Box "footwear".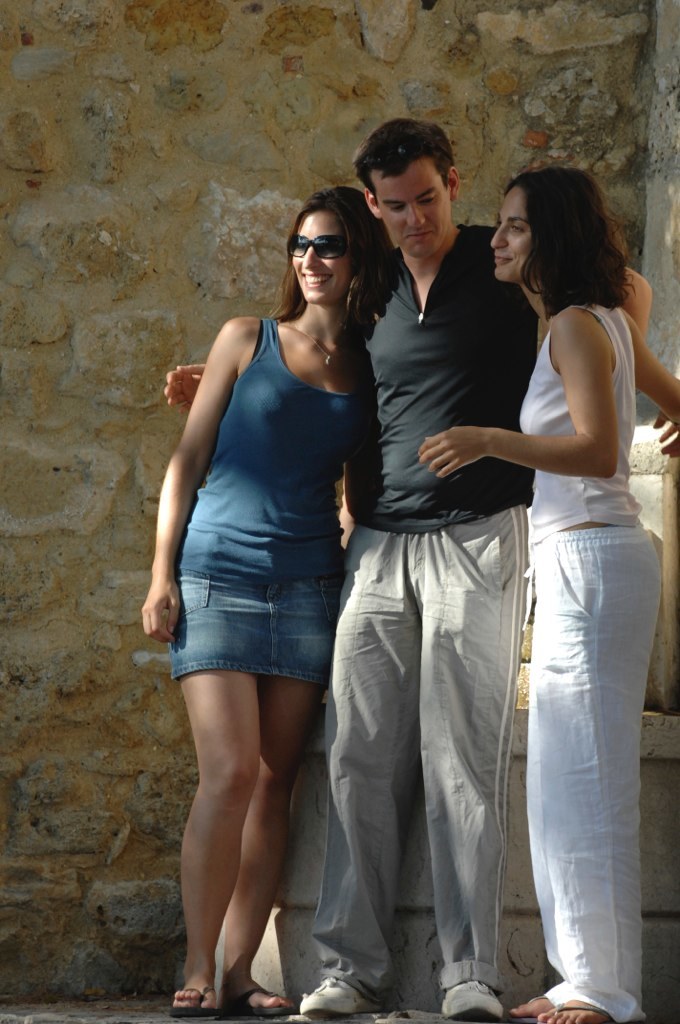
166, 979, 226, 1018.
